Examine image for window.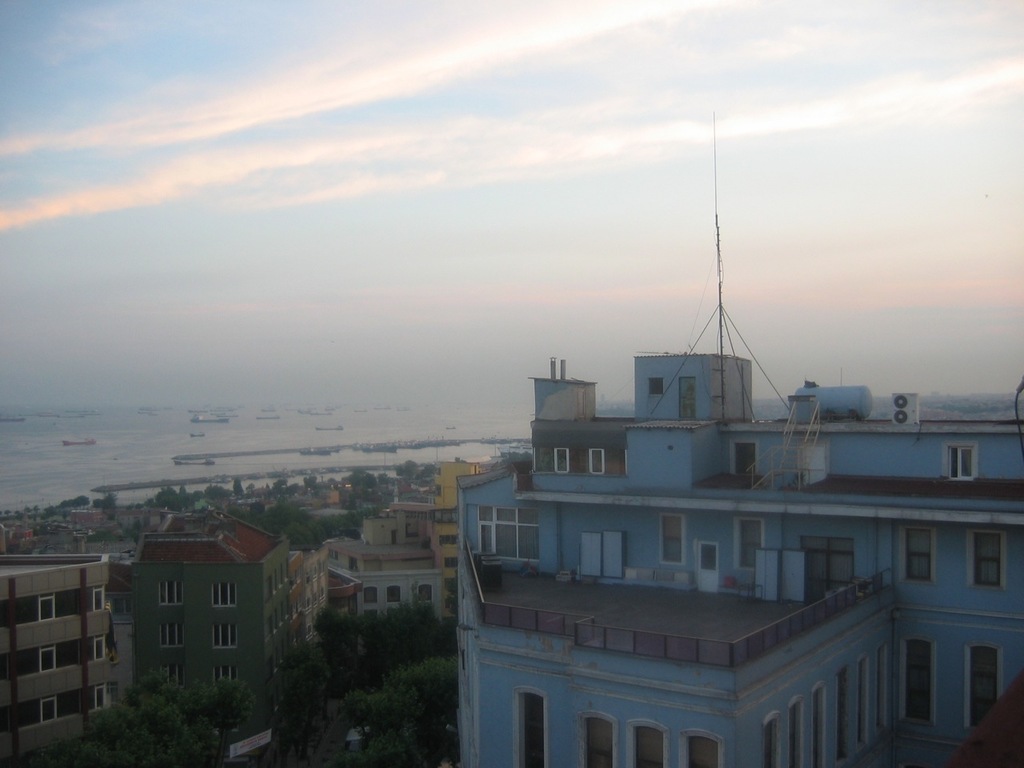
Examination result: l=658, t=514, r=686, b=566.
